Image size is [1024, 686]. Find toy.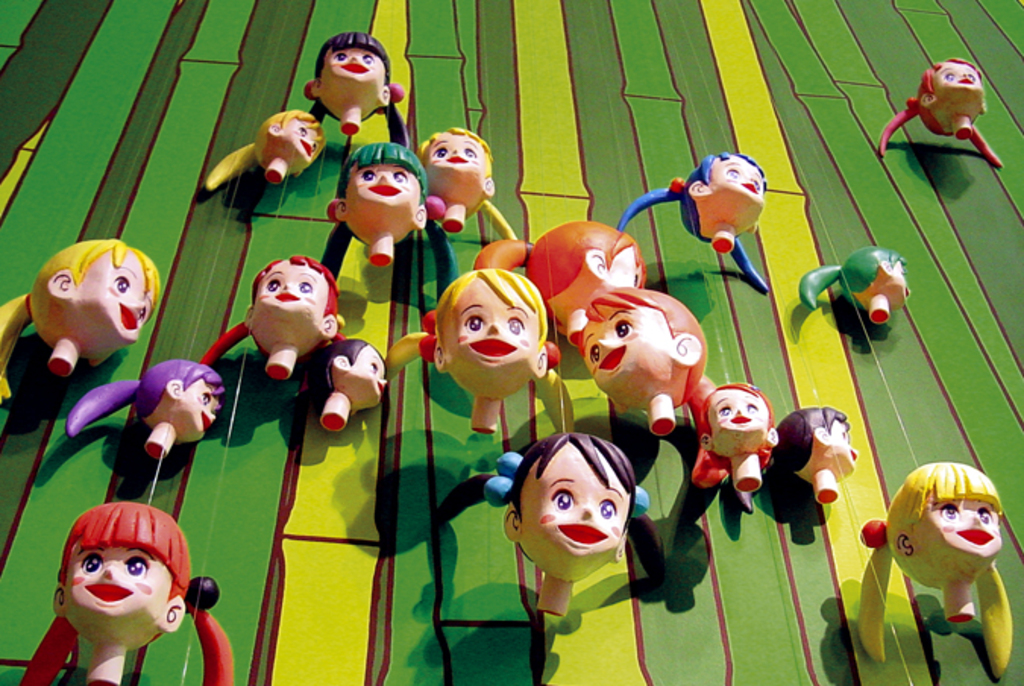
locate(466, 220, 654, 340).
